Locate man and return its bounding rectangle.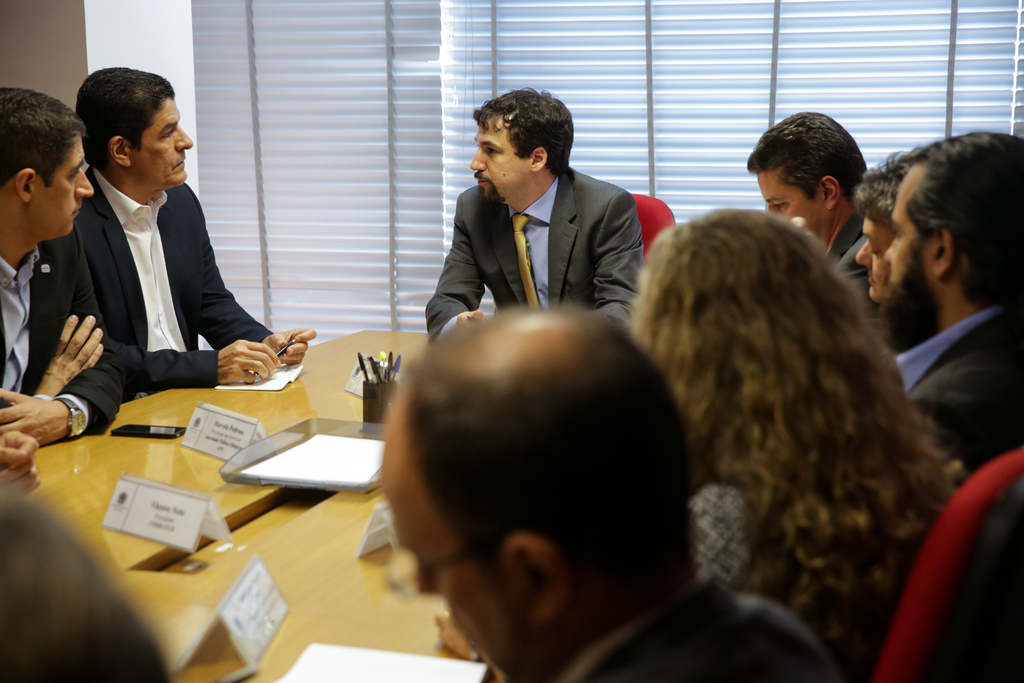
(x1=854, y1=145, x2=926, y2=304).
